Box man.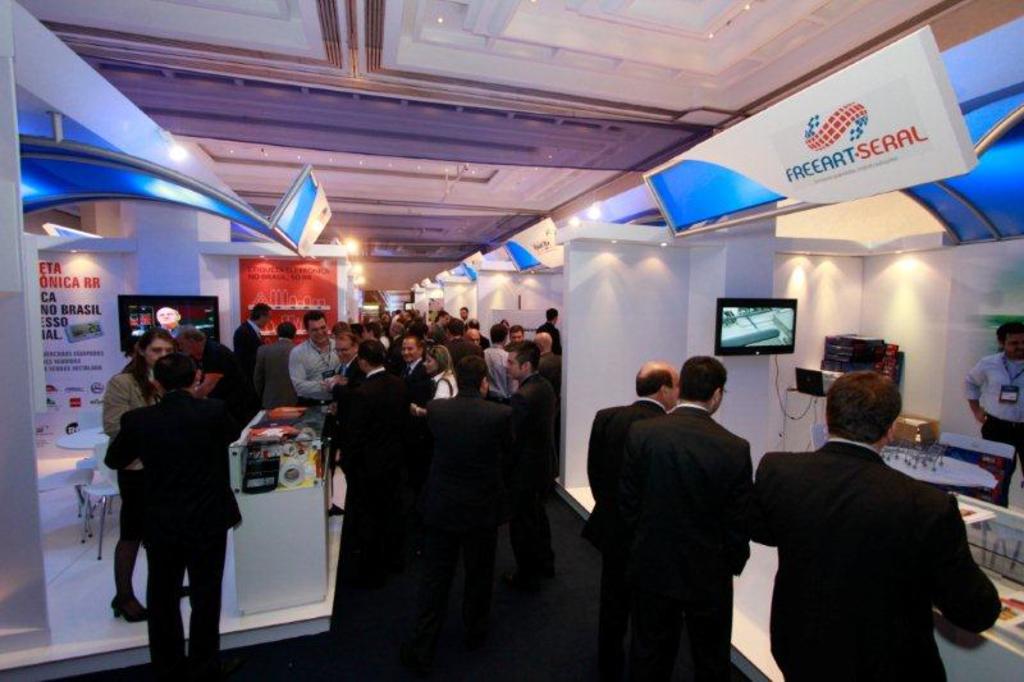
box(586, 361, 682, 535).
